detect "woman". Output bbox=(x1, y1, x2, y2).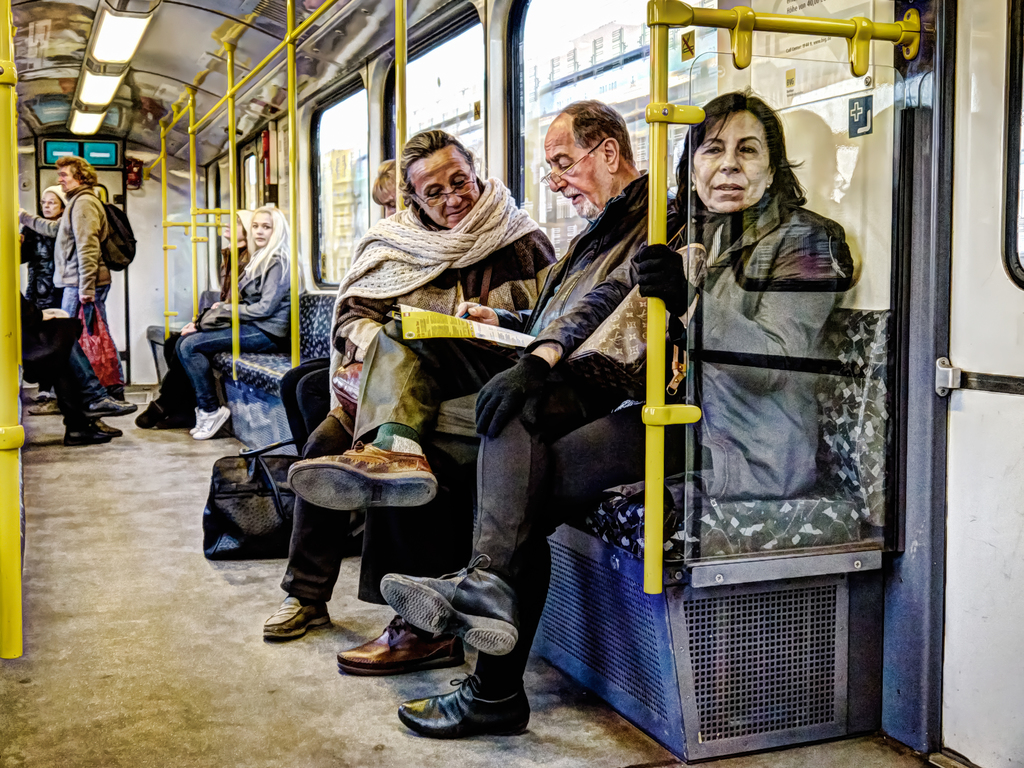
bbox=(14, 184, 140, 442).
